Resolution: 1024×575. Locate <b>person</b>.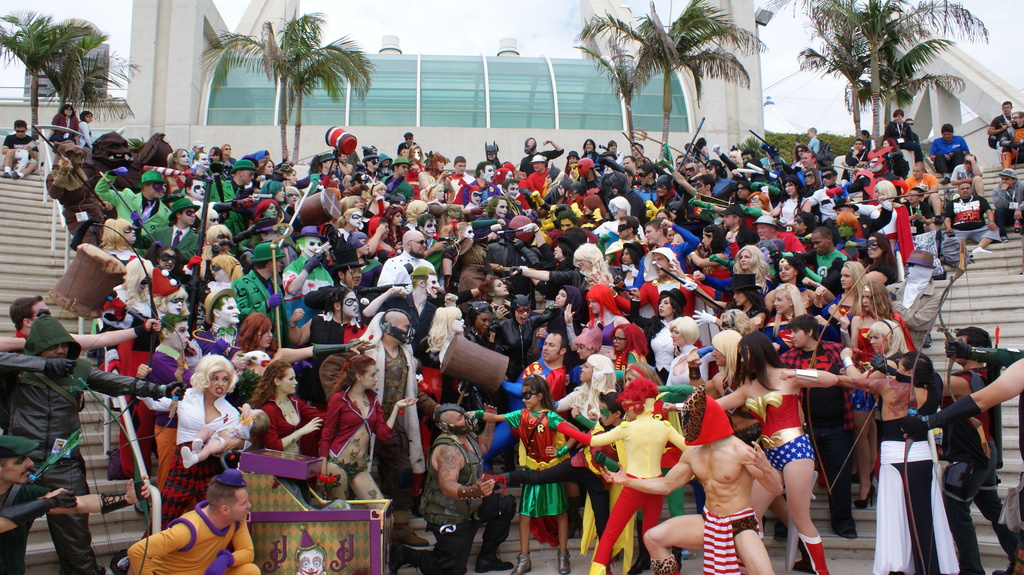
[x1=0, y1=434, x2=132, y2=574].
